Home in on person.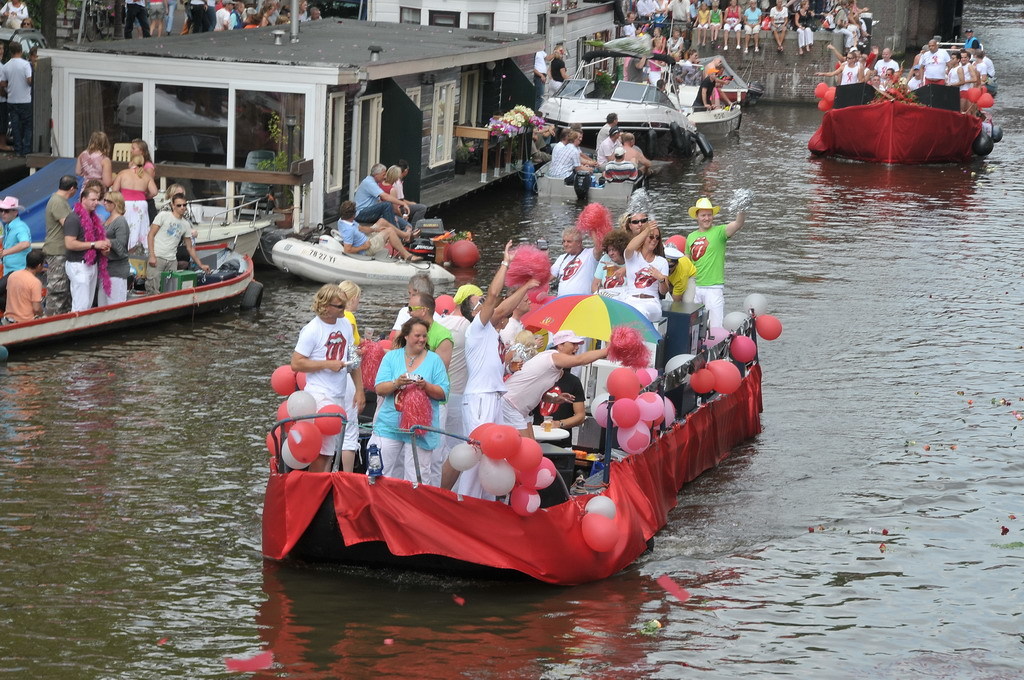
Homed in at region(489, 322, 615, 448).
